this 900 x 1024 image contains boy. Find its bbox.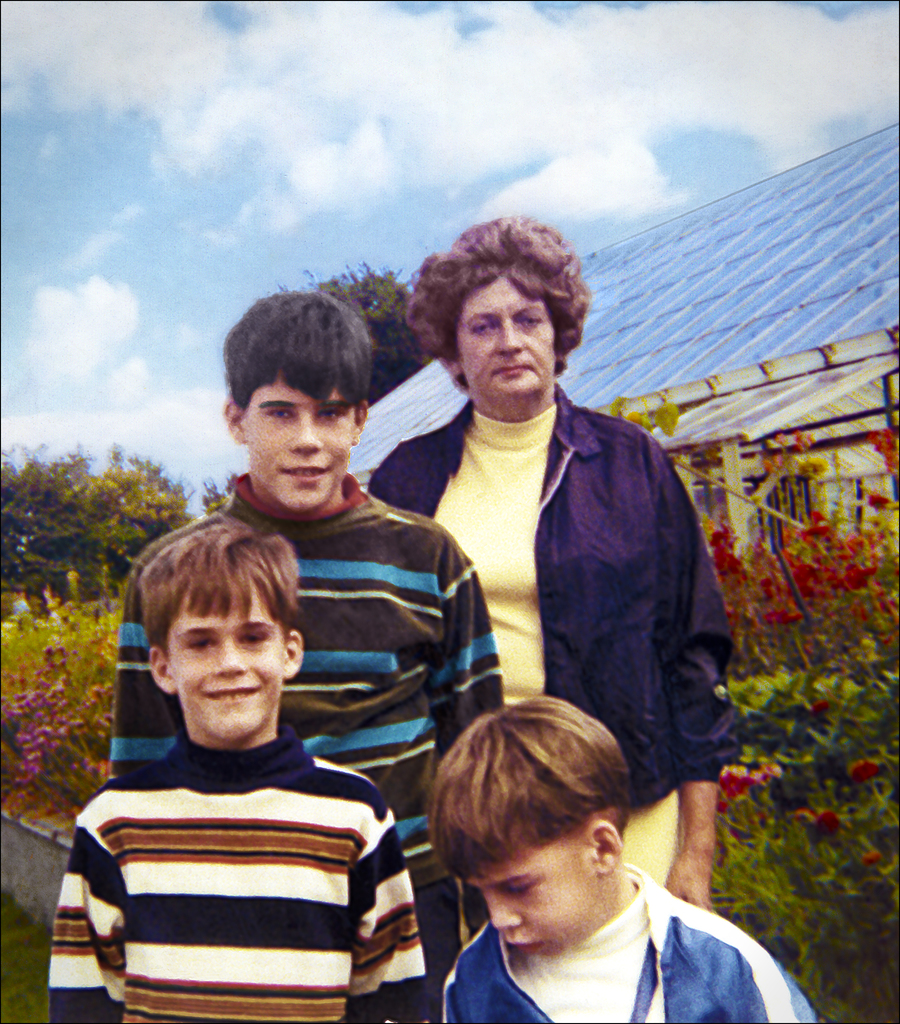
(x1=50, y1=522, x2=436, y2=1023).
